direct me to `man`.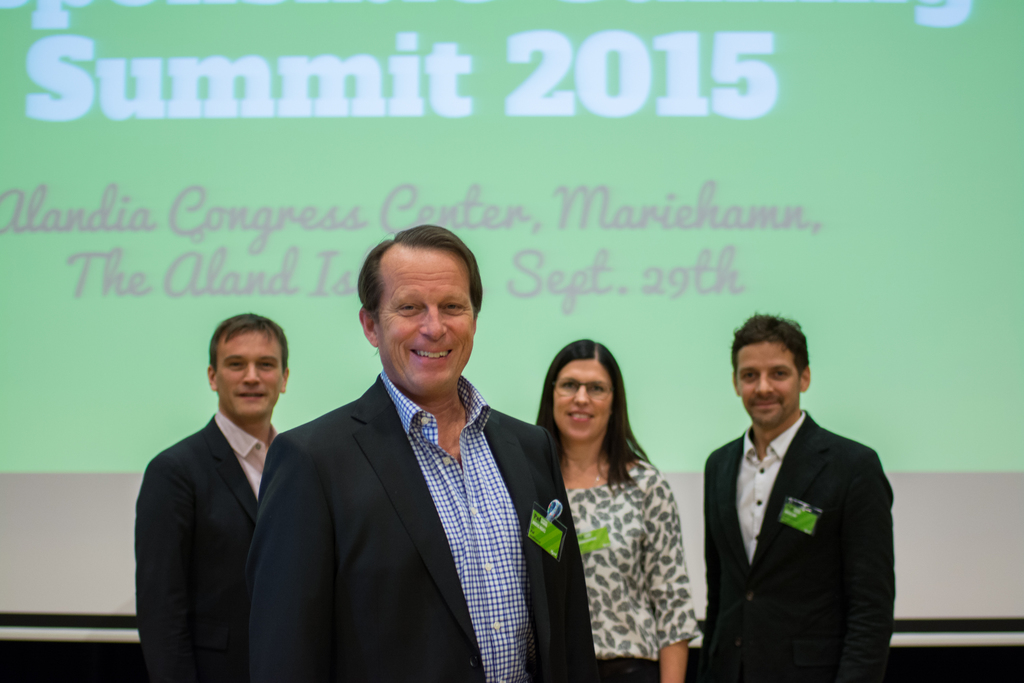
Direction: 252,230,572,682.
